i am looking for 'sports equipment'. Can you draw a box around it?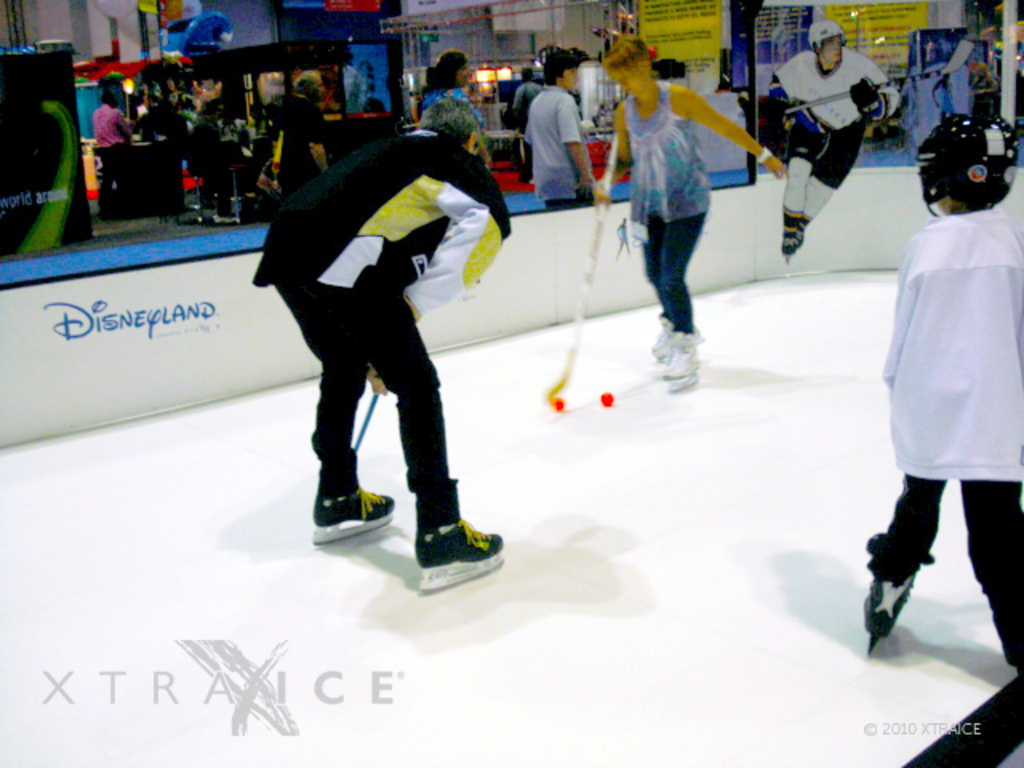
Sure, the bounding box is 851,75,885,122.
